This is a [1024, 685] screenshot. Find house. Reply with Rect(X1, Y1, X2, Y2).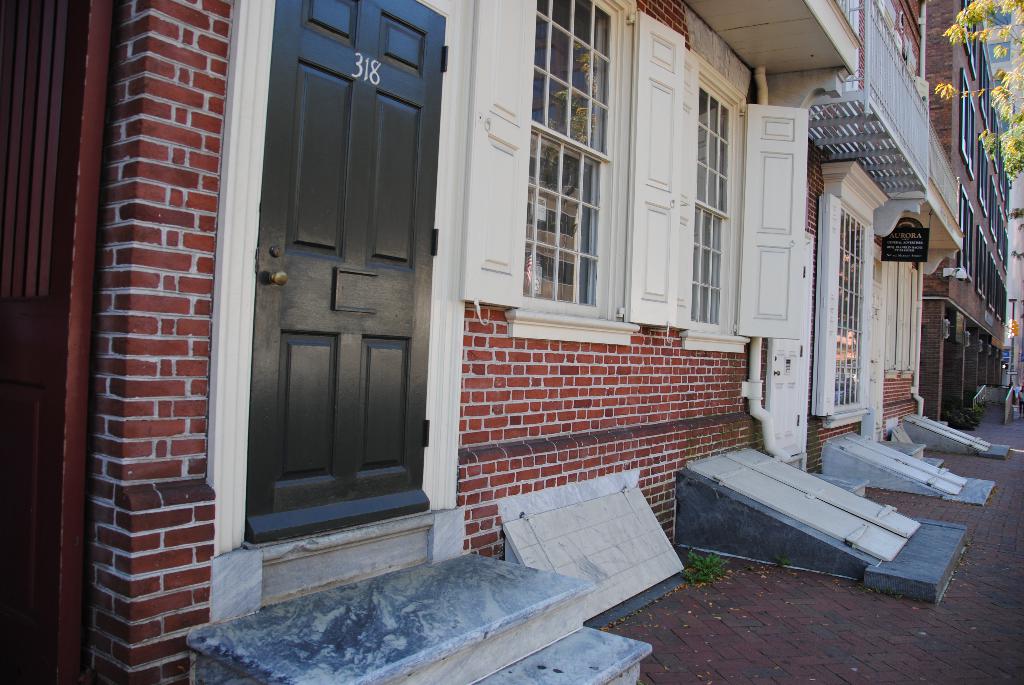
Rect(913, 0, 1018, 428).
